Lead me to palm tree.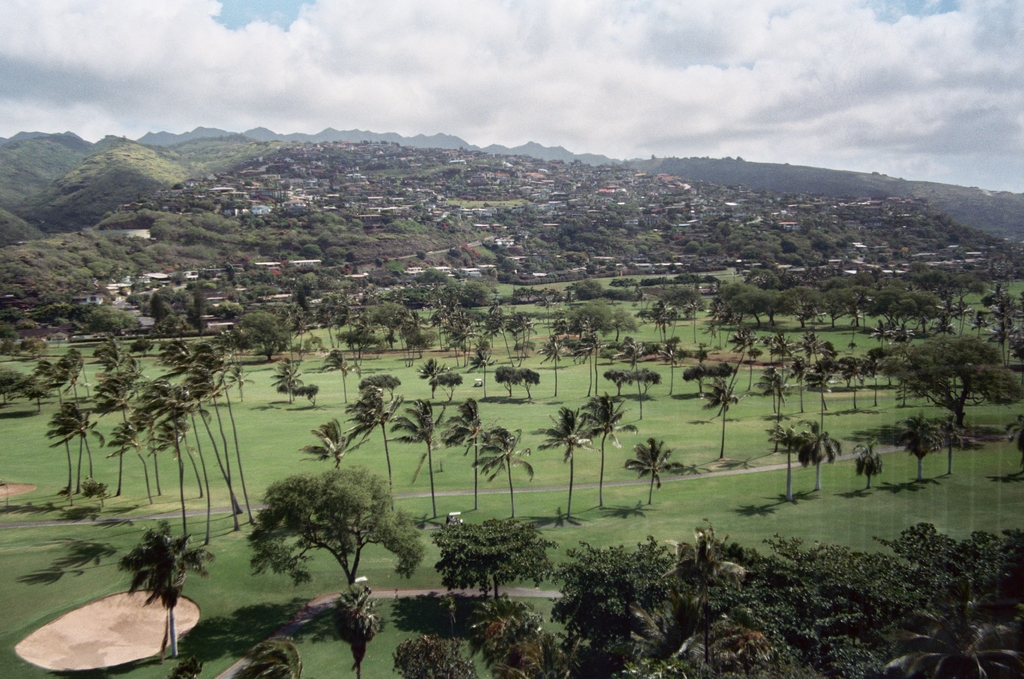
Lead to <region>314, 420, 358, 511</region>.
